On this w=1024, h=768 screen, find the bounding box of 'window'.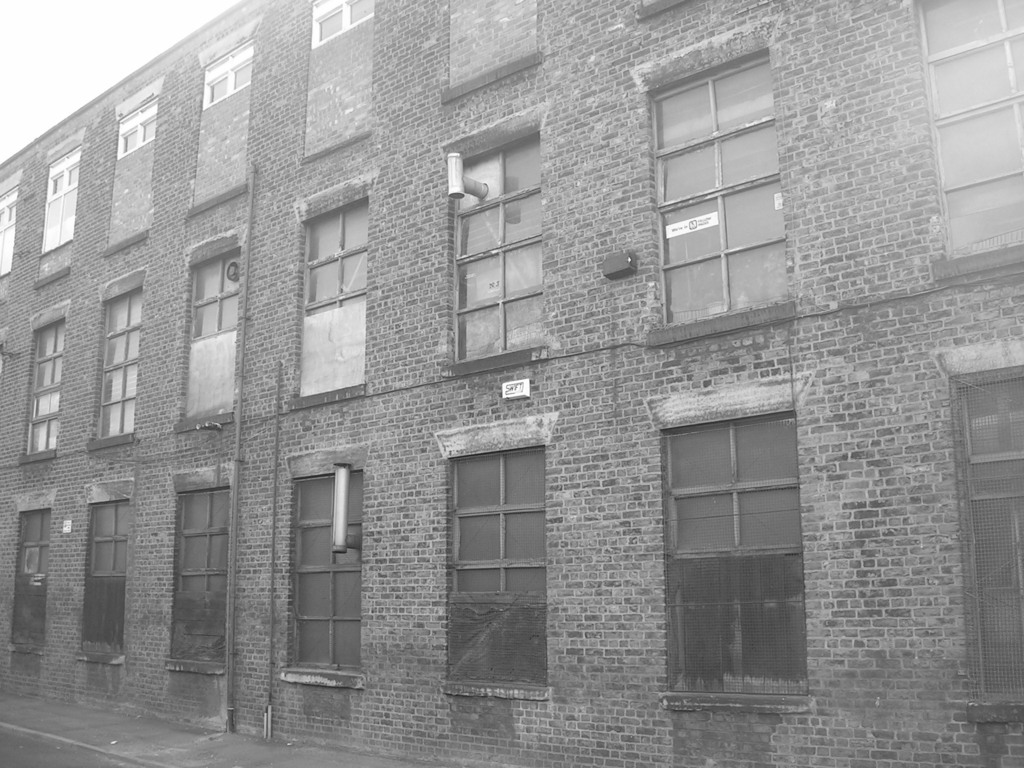
Bounding box: bbox=(440, 99, 546, 378).
